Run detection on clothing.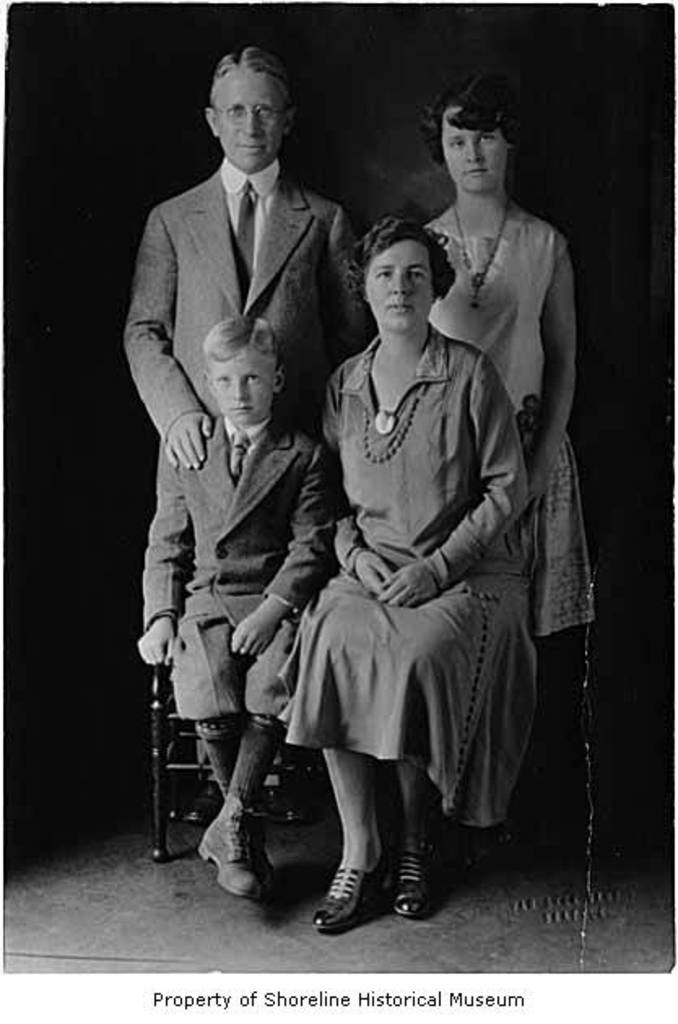
Result: box(413, 193, 598, 704).
